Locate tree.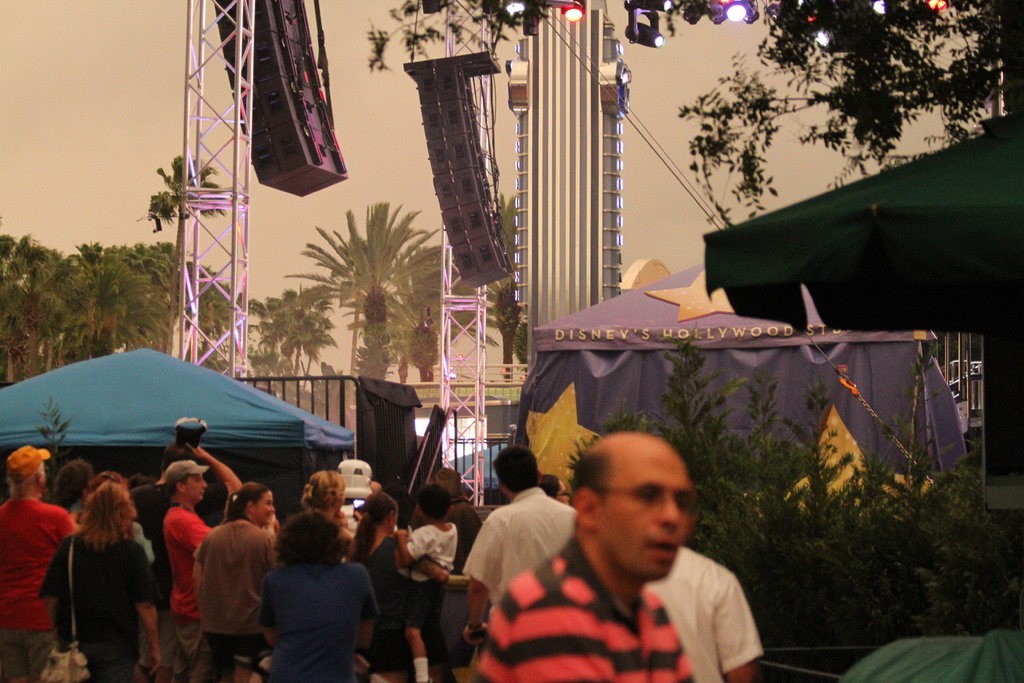
Bounding box: select_region(449, 193, 534, 383).
